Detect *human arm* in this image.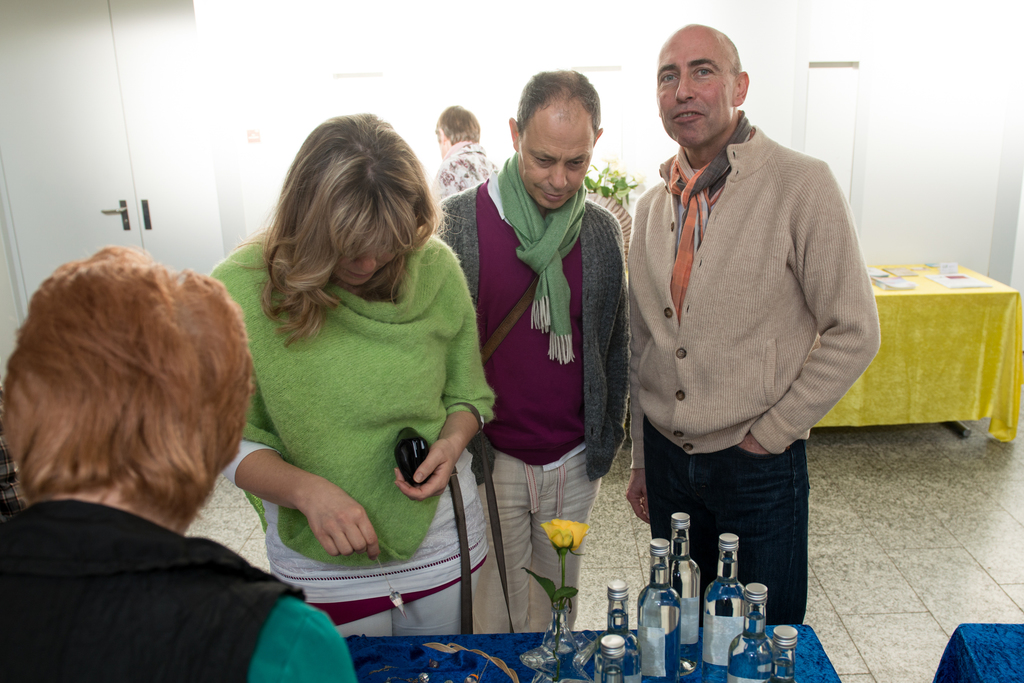
Detection: locate(395, 230, 497, 502).
